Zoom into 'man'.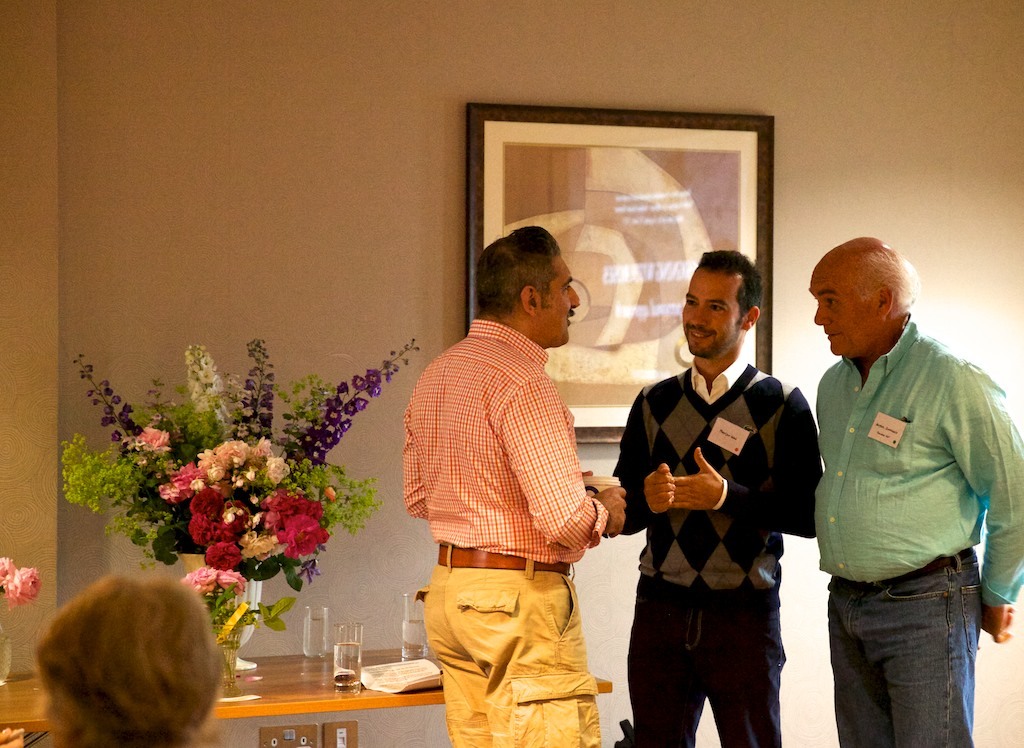
Zoom target: bbox=[810, 233, 1023, 747].
